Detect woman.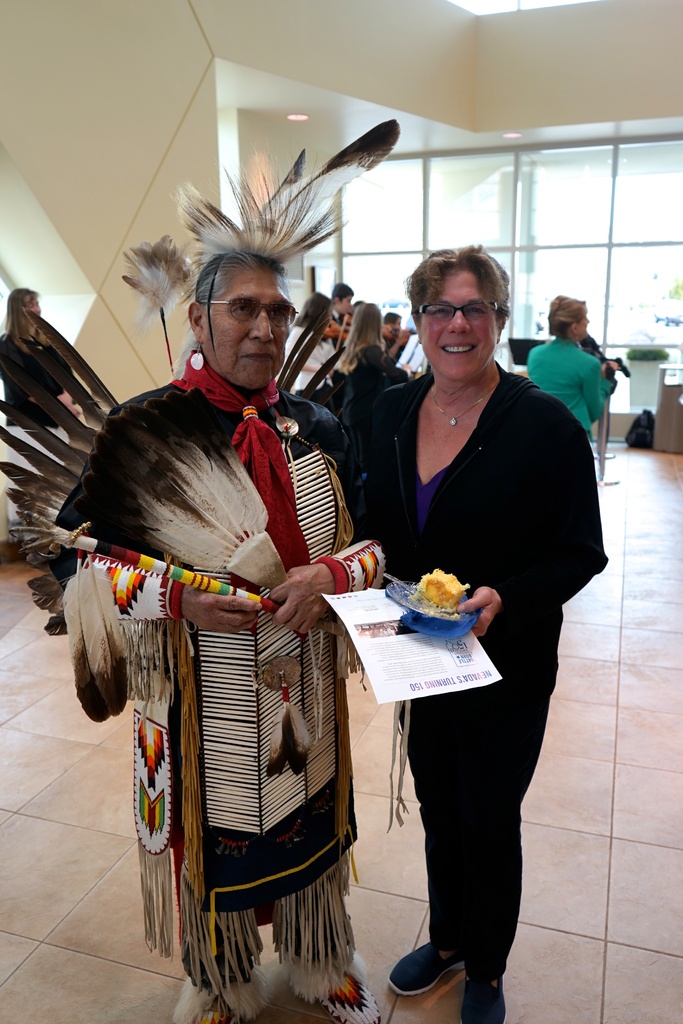
Detected at Rect(278, 294, 337, 399).
